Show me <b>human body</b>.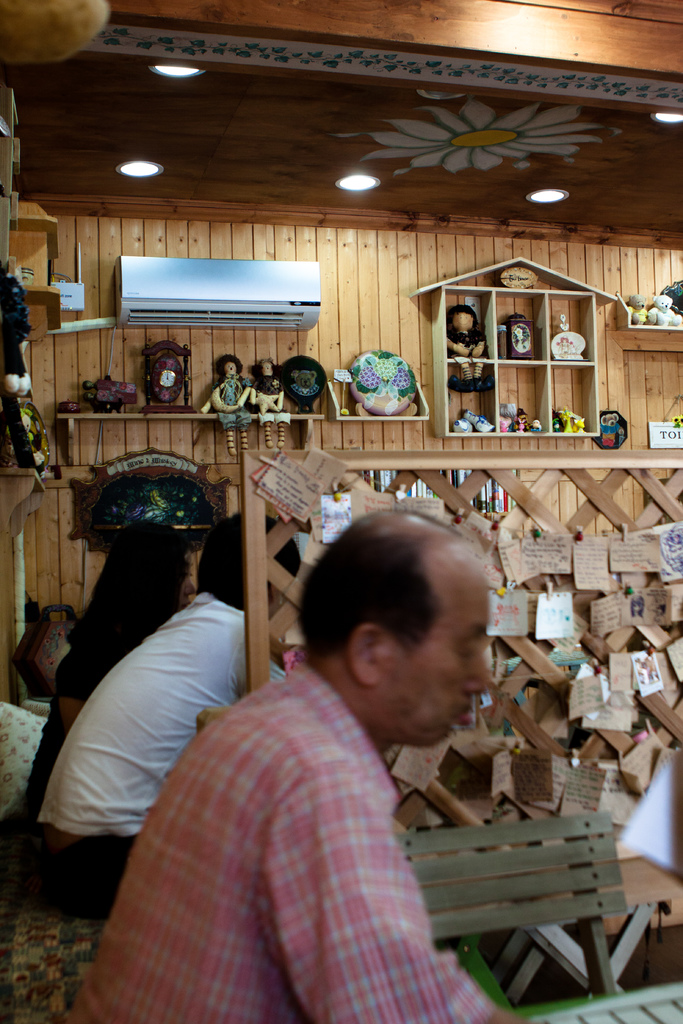
<b>human body</b> is here: <bbox>188, 360, 240, 424</bbox>.
